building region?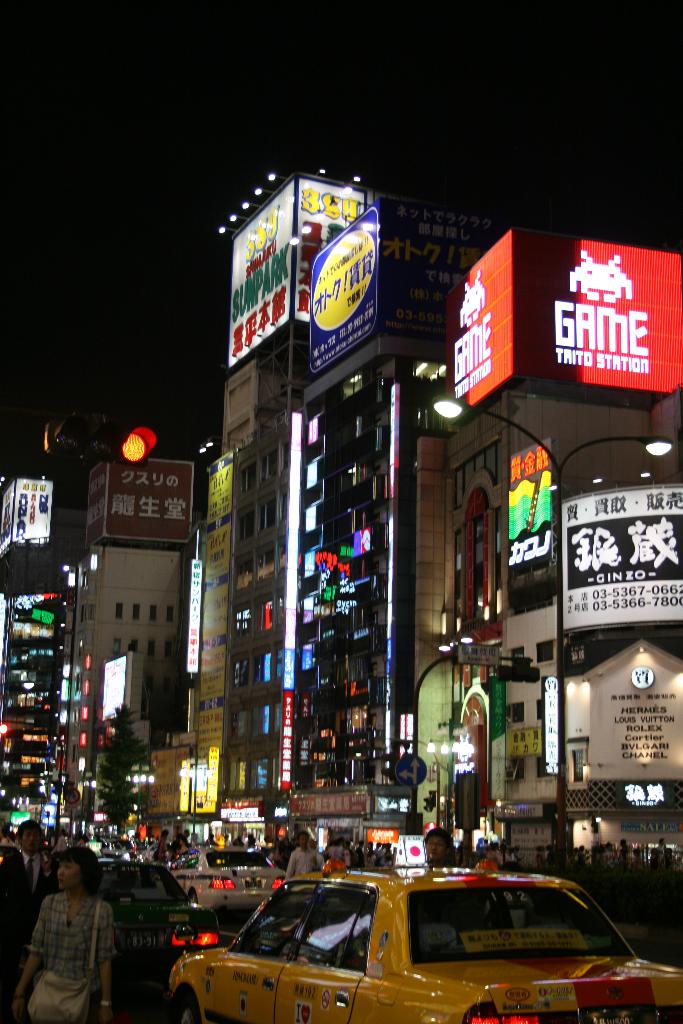
box=[0, 422, 117, 831]
